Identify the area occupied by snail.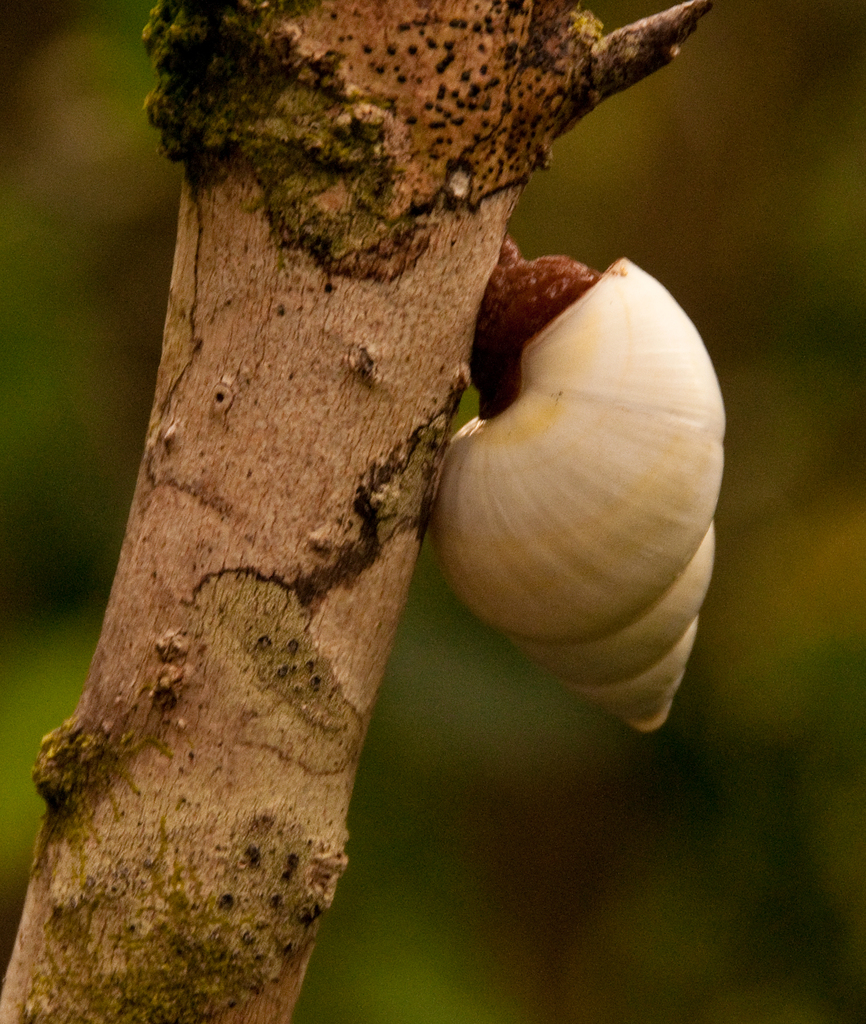
Area: [left=429, top=226, right=732, bottom=742].
